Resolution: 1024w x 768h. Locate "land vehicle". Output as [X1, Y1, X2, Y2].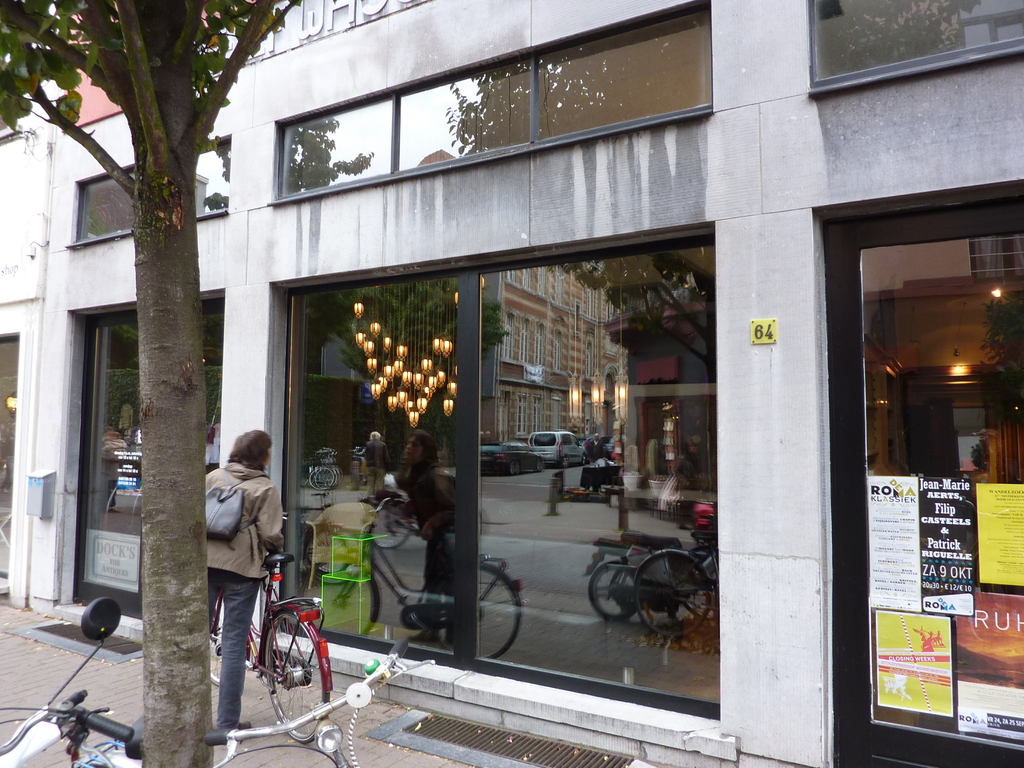
[202, 540, 332, 748].
